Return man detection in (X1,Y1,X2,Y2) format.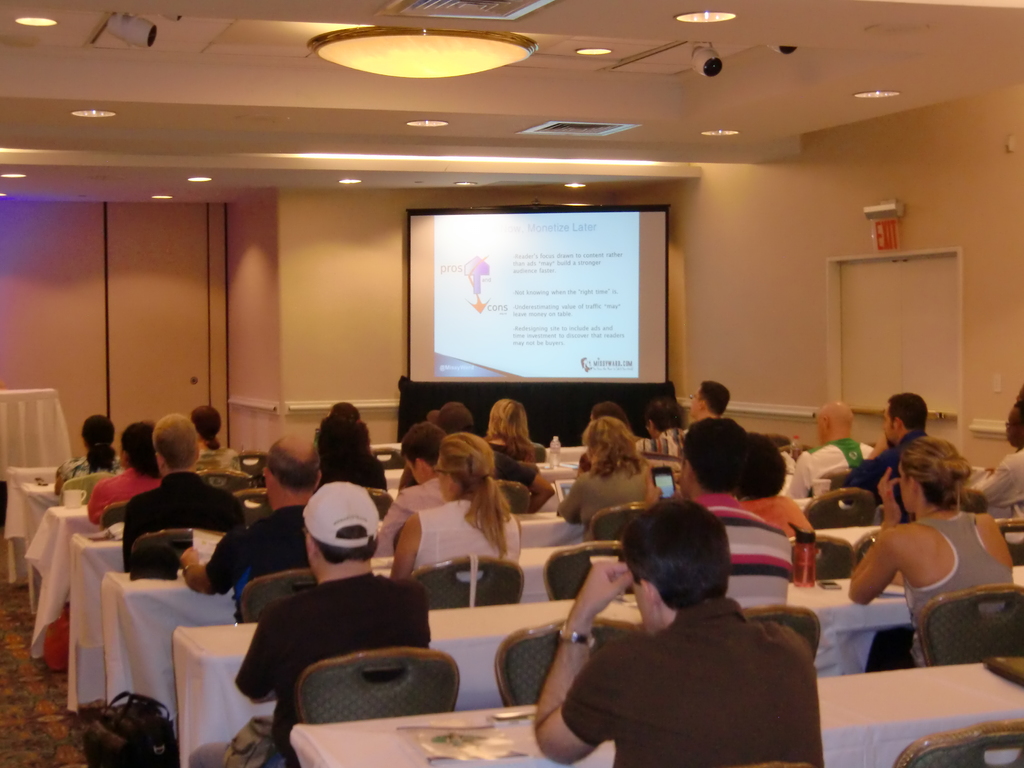
(686,382,731,427).
